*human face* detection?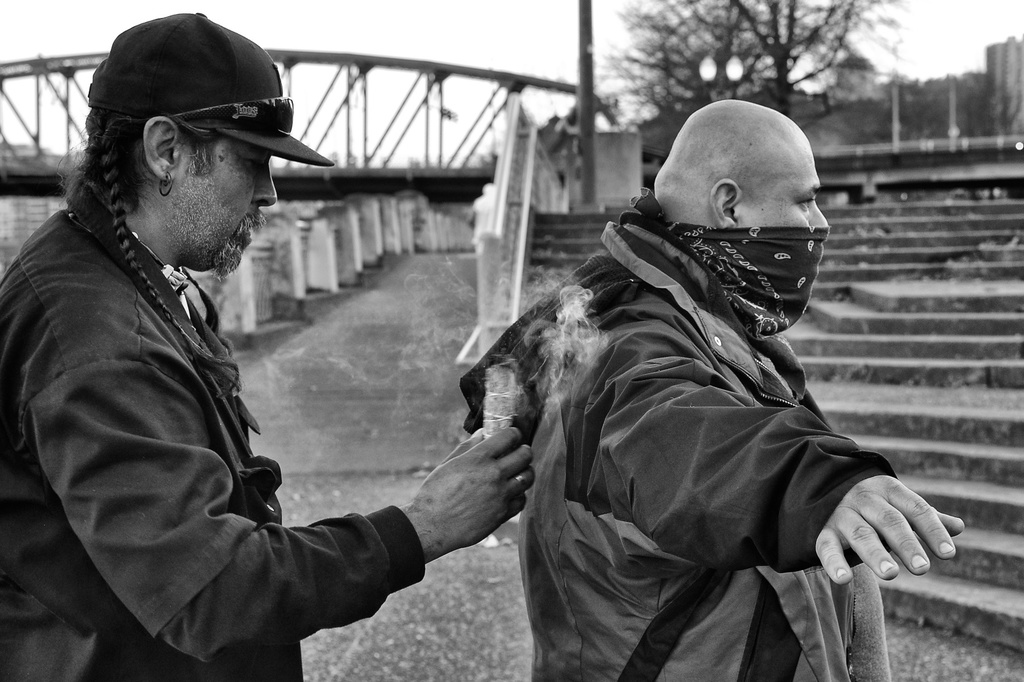
[left=744, top=128, right=831, bottom=226]
